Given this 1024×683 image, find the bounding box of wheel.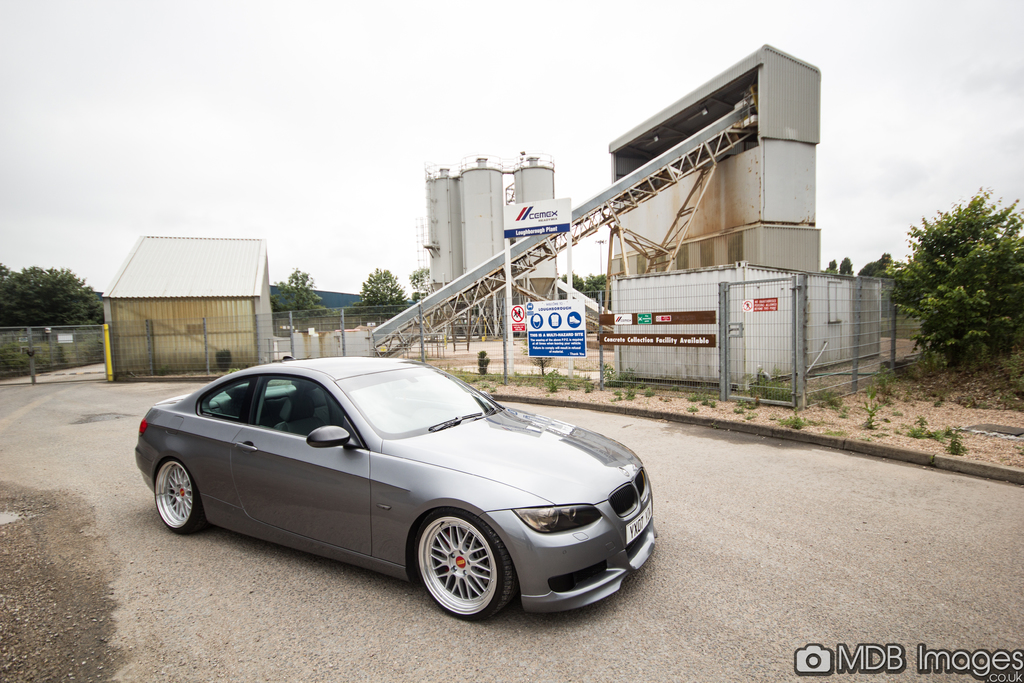
[left=408, top=522, right=505, bottom=607].
